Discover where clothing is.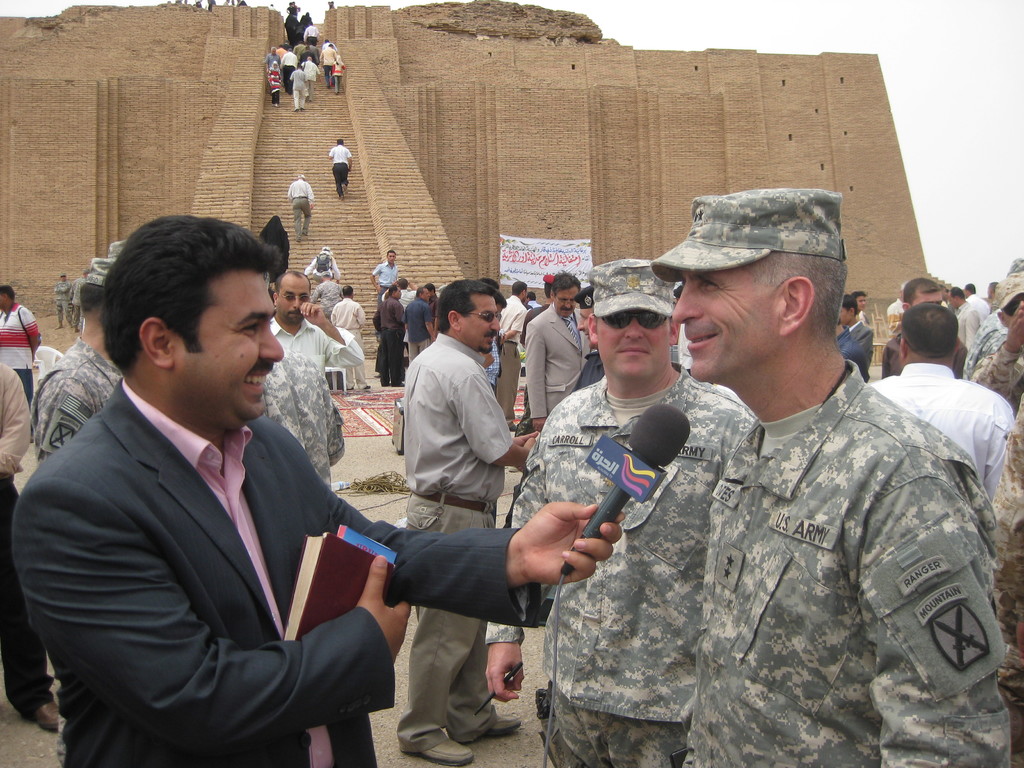
Discovered at 321, 39, 339, 51.
